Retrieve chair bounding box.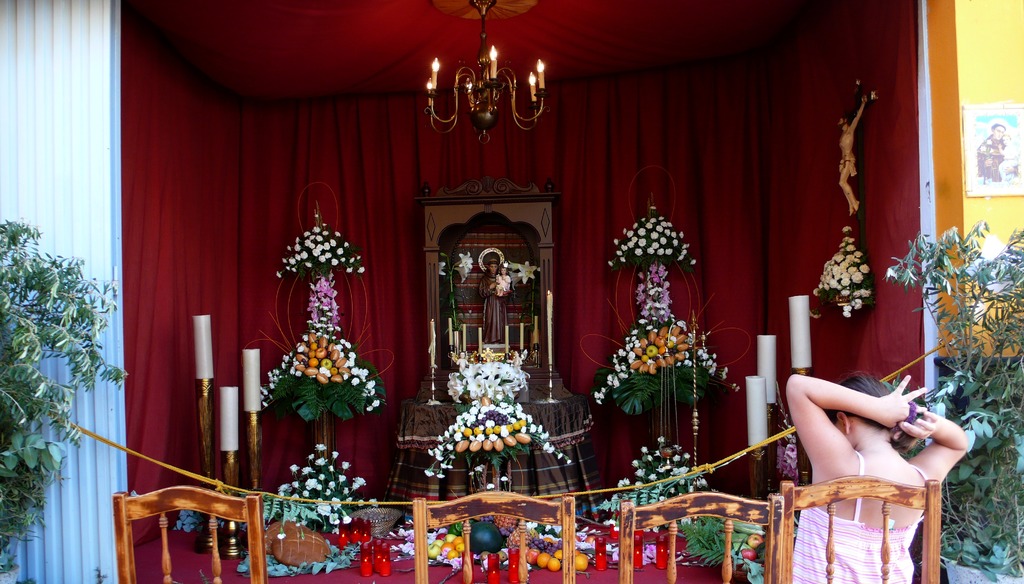
Bounding box: 619 490 788 583.
